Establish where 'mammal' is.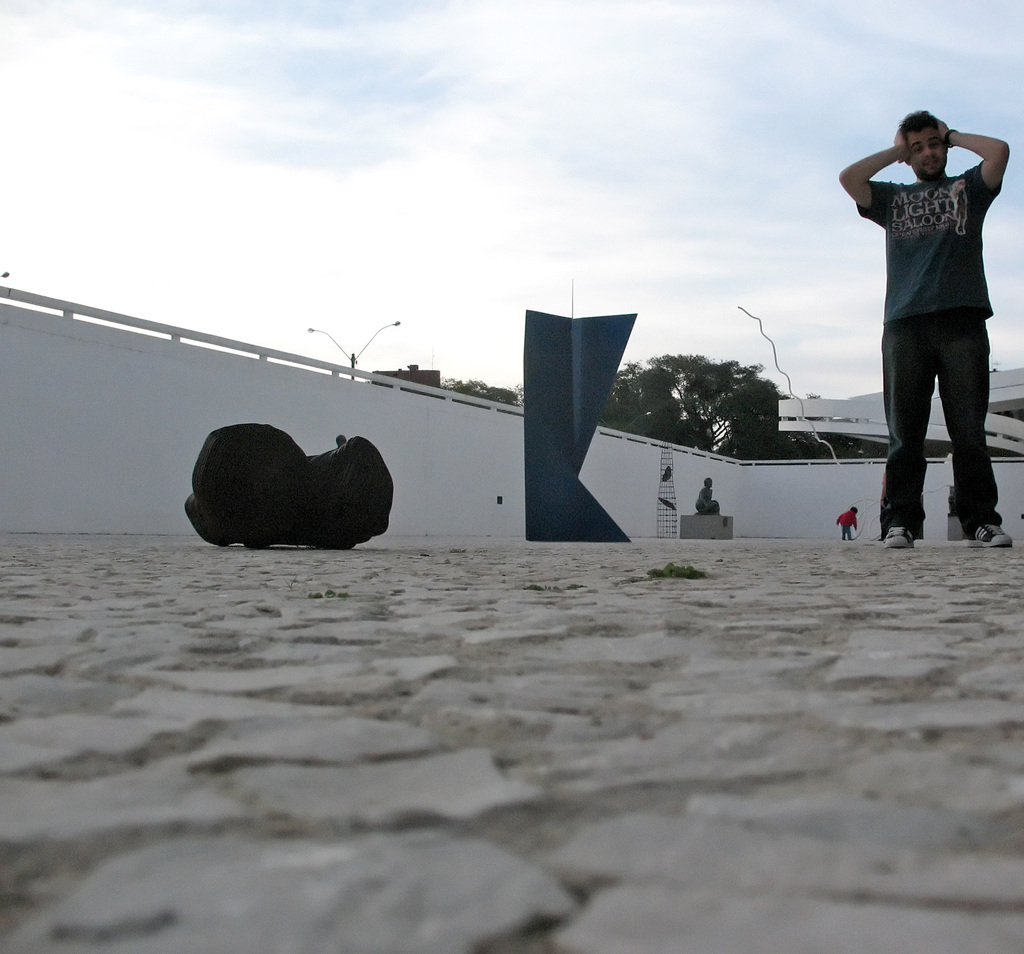
Established at bbox=(691, 476, 728, 515).
